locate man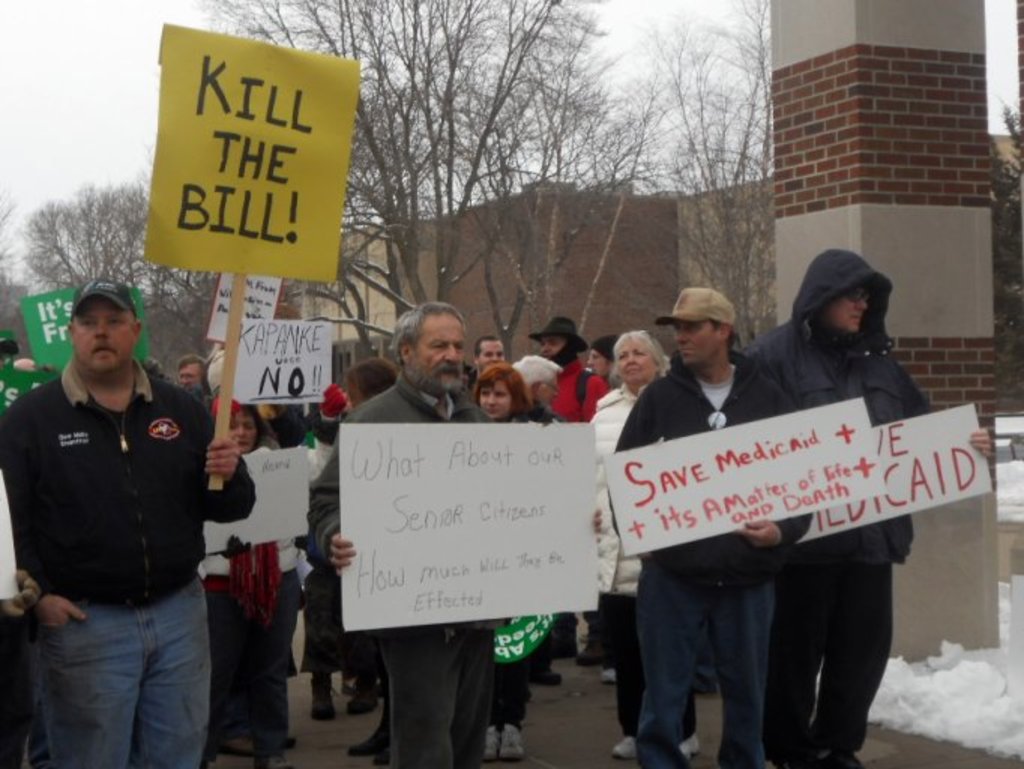
(x1=527, y1=317, x2=607, y2=668)
